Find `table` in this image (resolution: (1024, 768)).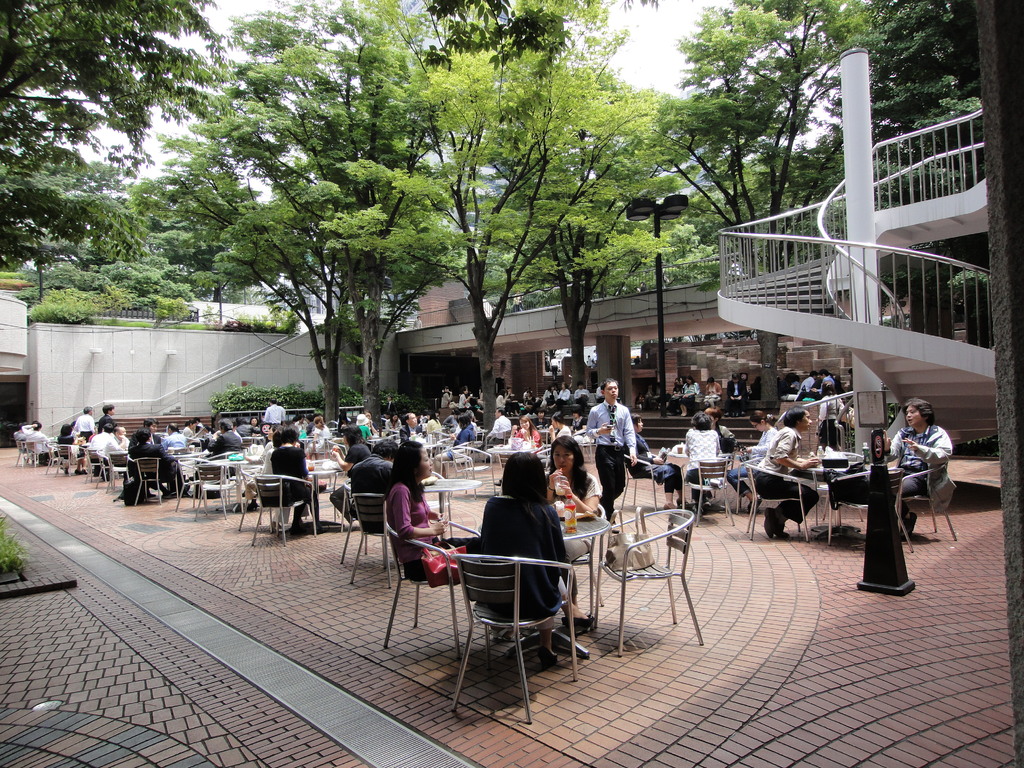
[left=803, top=450, right=863, bottom=539].
